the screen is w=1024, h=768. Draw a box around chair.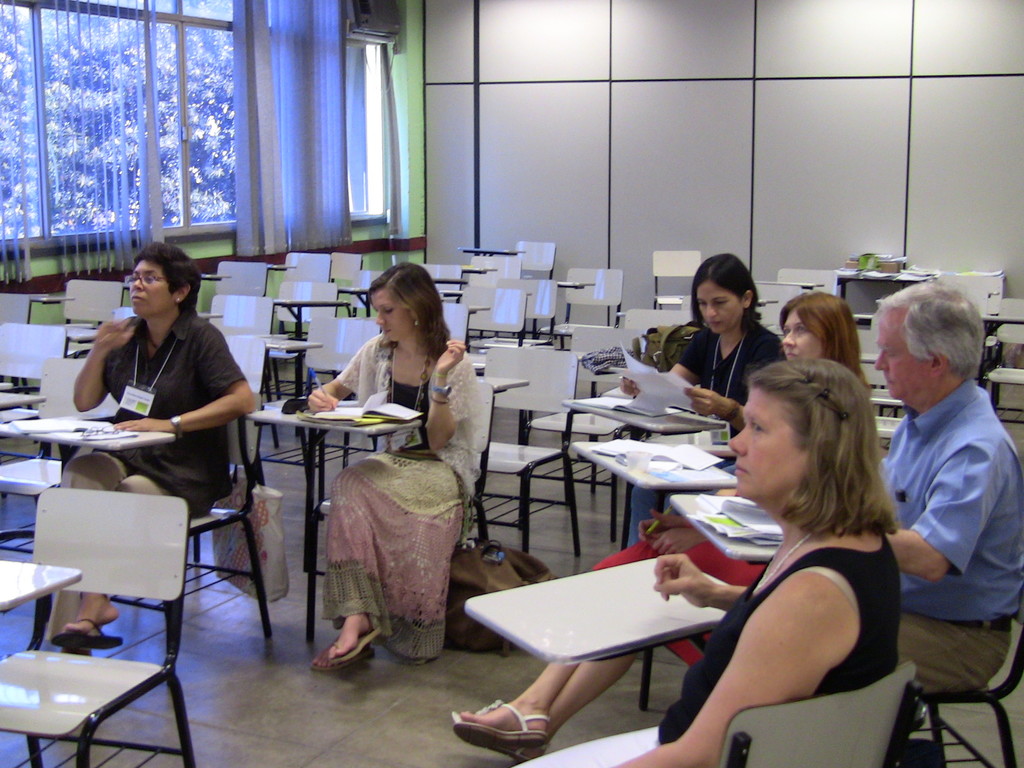
520:239:557:273.
